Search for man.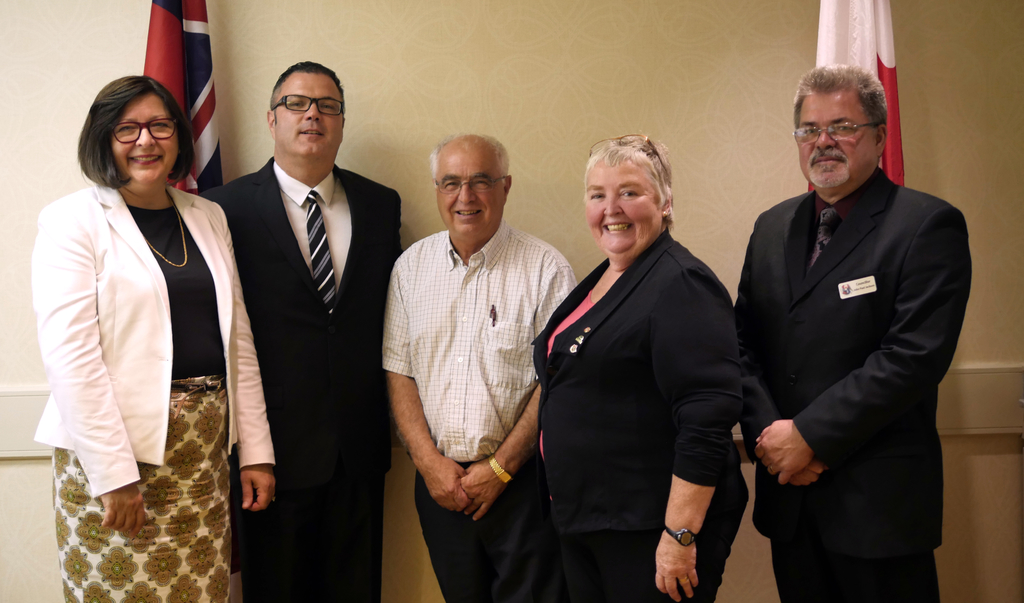
Found at 202 61 403 602.
